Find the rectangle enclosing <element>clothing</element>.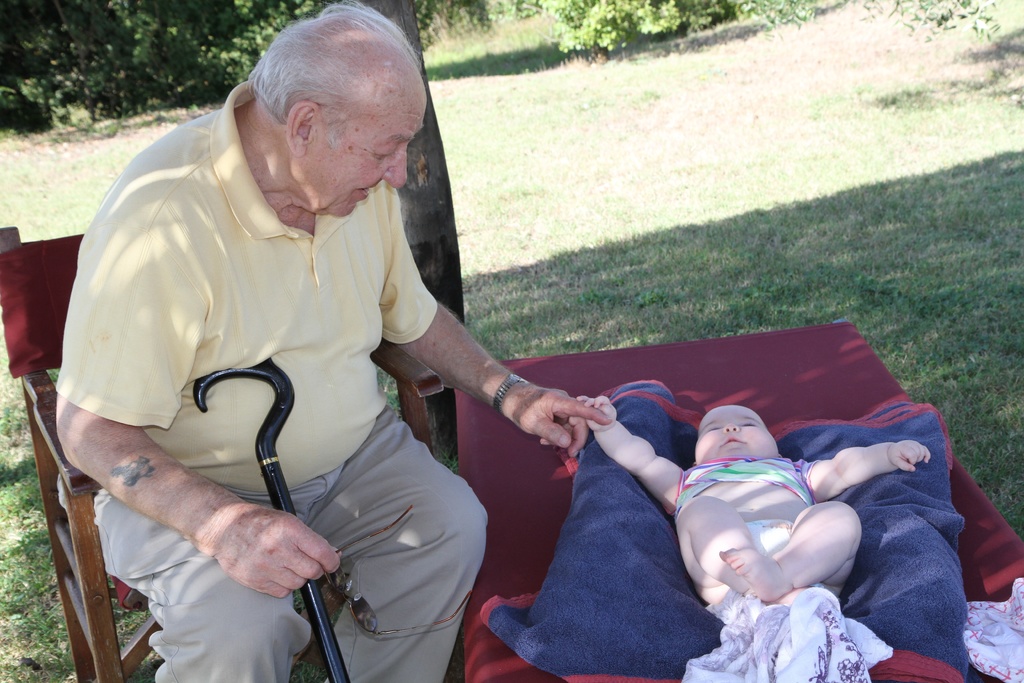
(x1=678, y1=587, x2=877, y2=682).
